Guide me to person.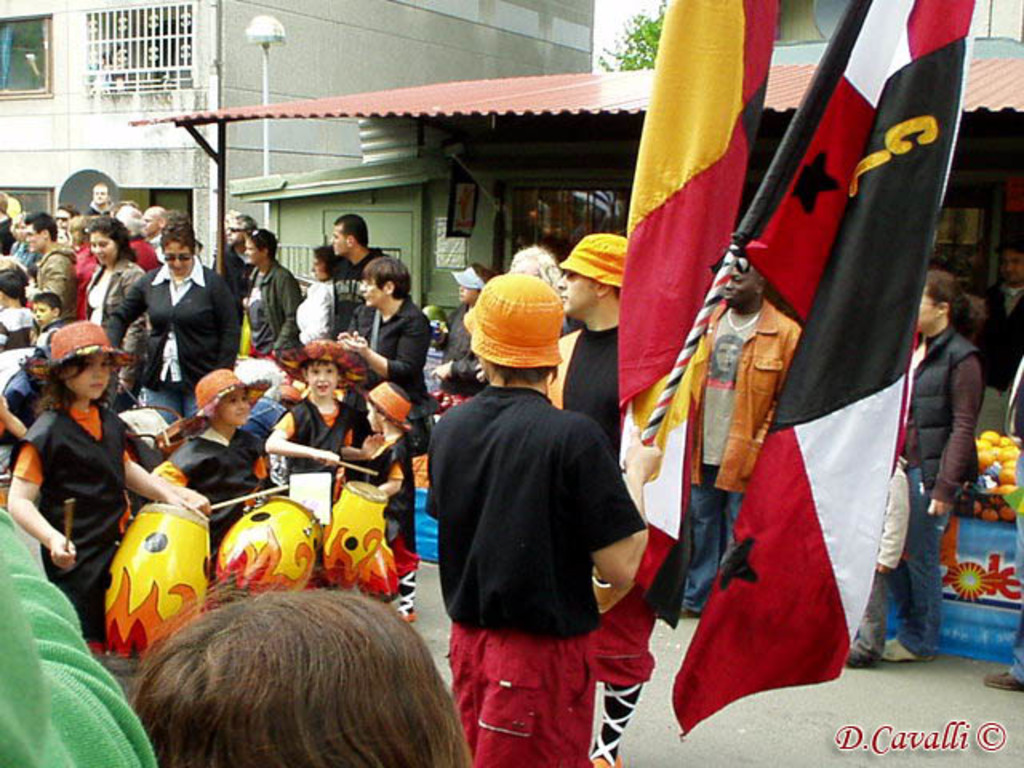
Guidance: l=82, t=203, r=150, b=389.
